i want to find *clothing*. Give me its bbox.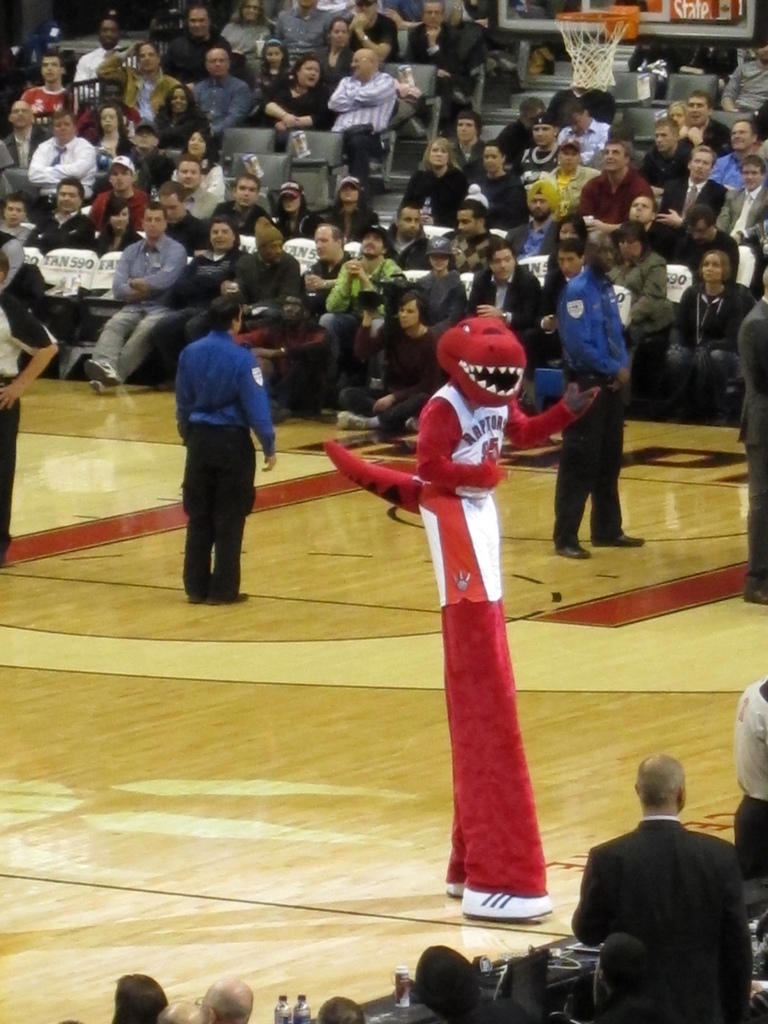
bbox=(148, 95, 210, 169).
